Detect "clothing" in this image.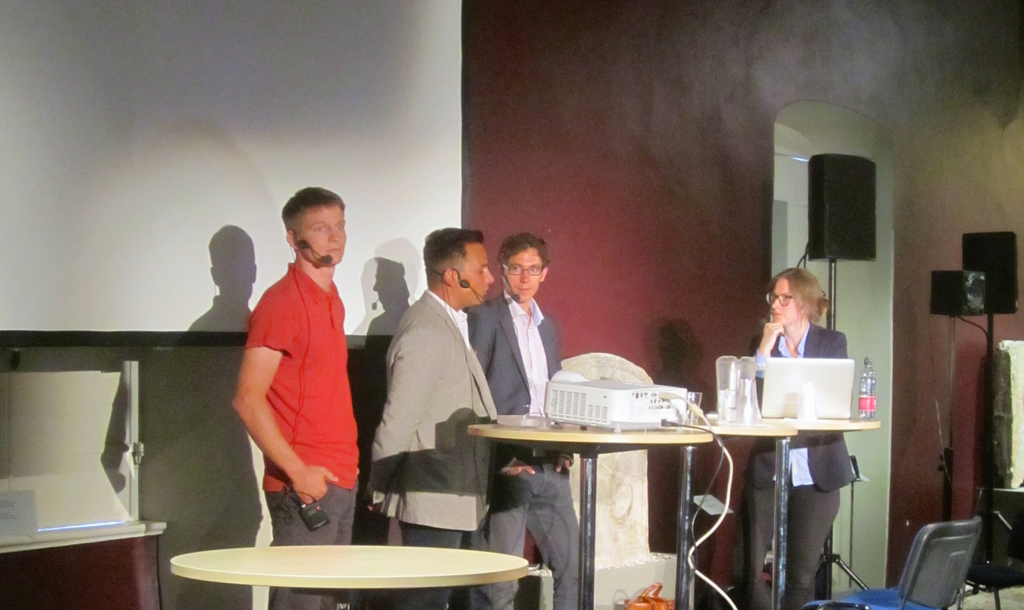
Detection: locate(468, 292, 576, 609).
